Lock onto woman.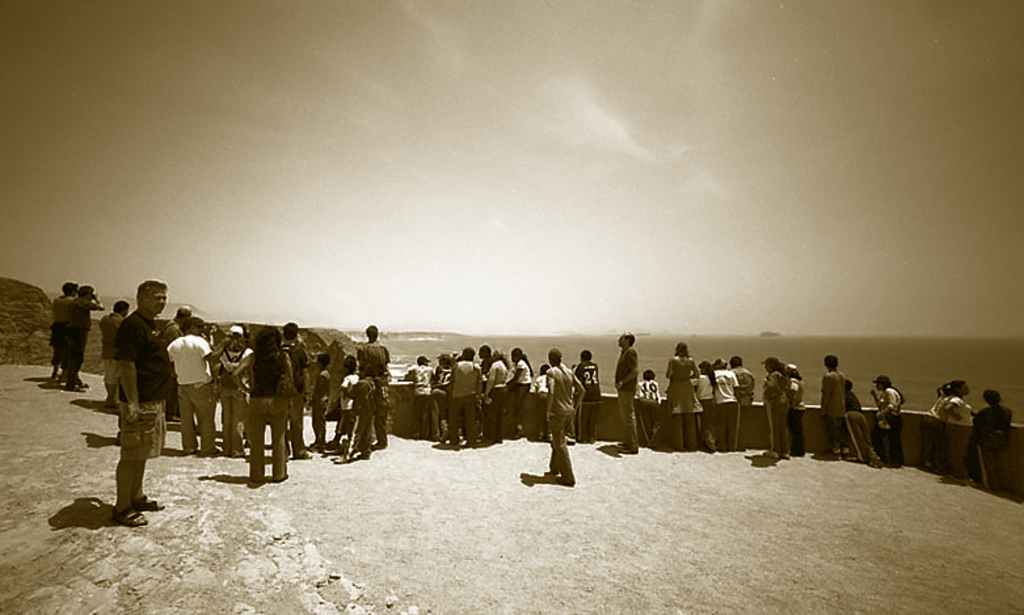
Locked: (787,362,802,460).
